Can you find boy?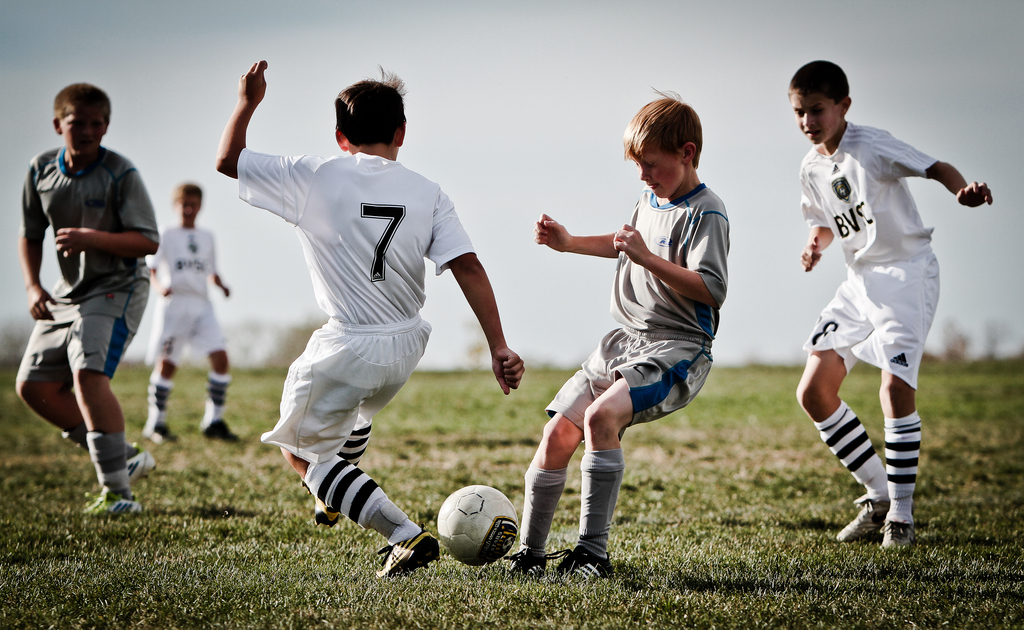
Yes, bounding box: {"x1": 14, "y1": 79, "x2": 161, "y2": 515}.
